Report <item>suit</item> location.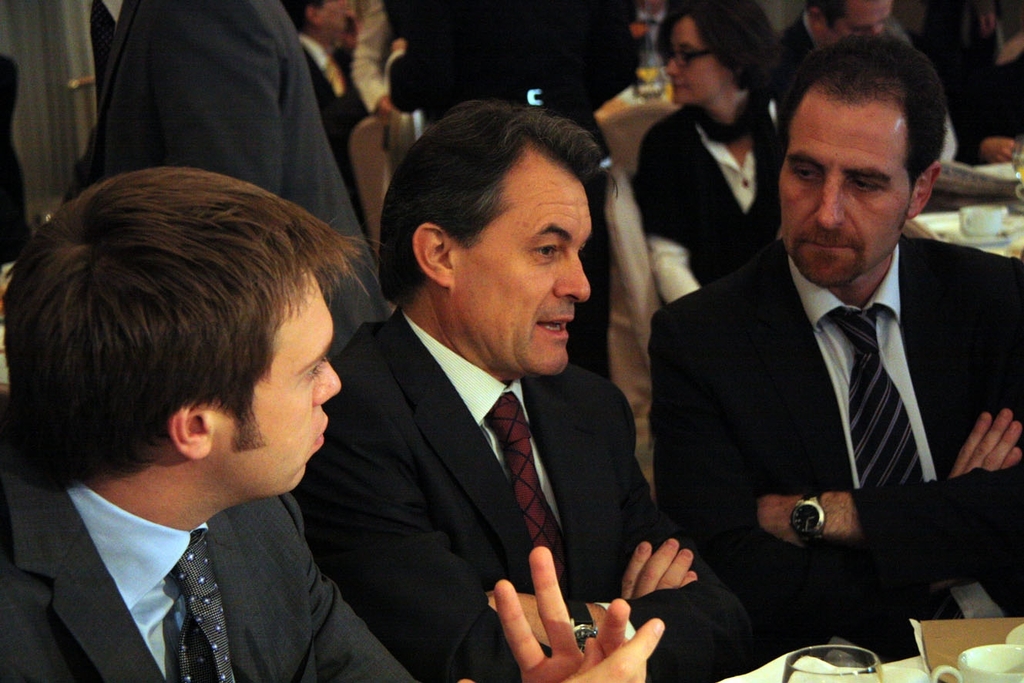
Report: 666,117,983,647.
